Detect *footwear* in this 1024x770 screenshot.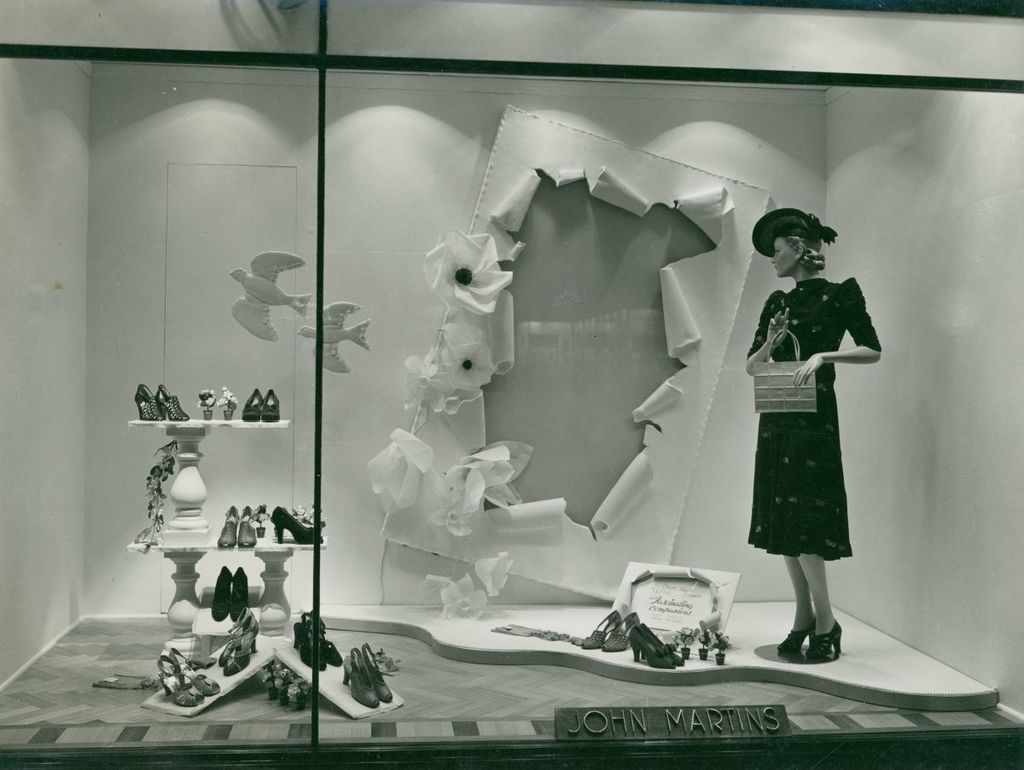
Detection: <region>271, 503, 317, 540</region>.
